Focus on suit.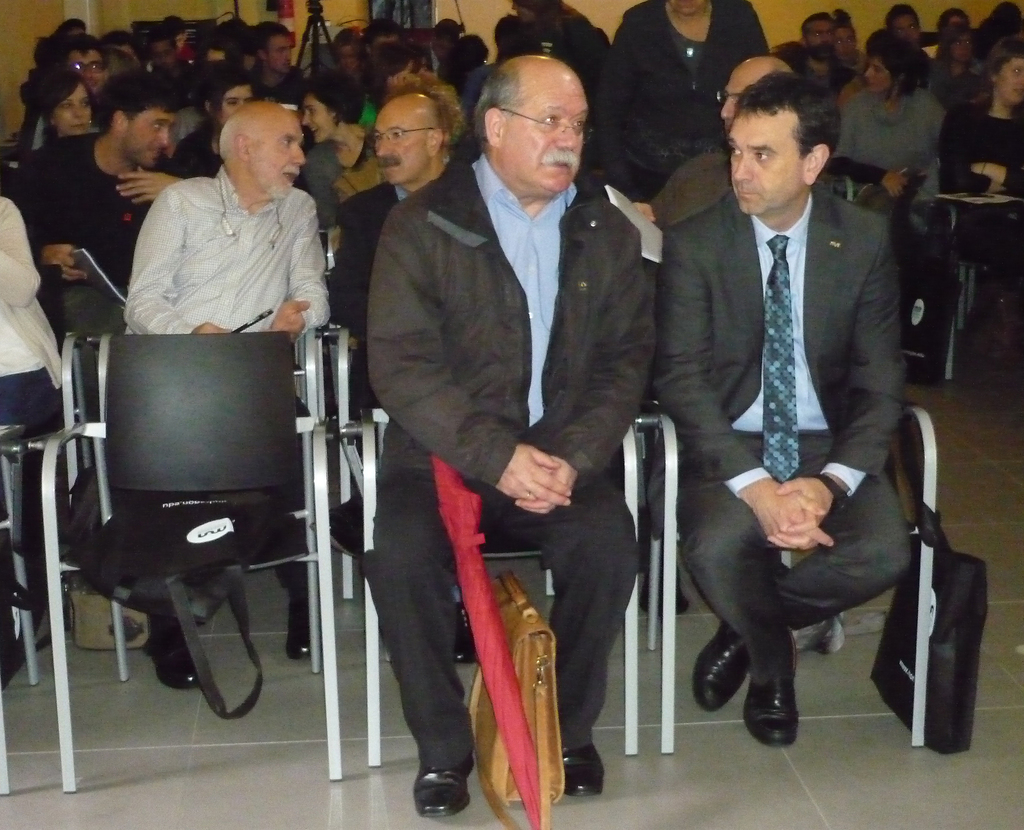
Focused at select_region(330, 184, 413, 419).
